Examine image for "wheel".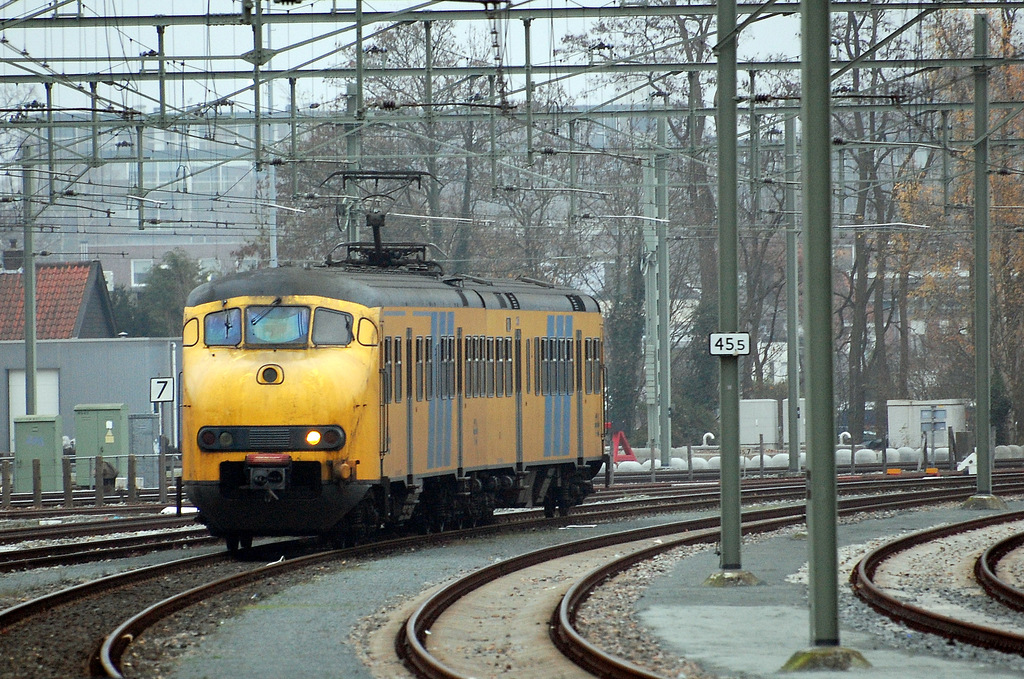
Examination result: box=[337, 532, 346, 550].
